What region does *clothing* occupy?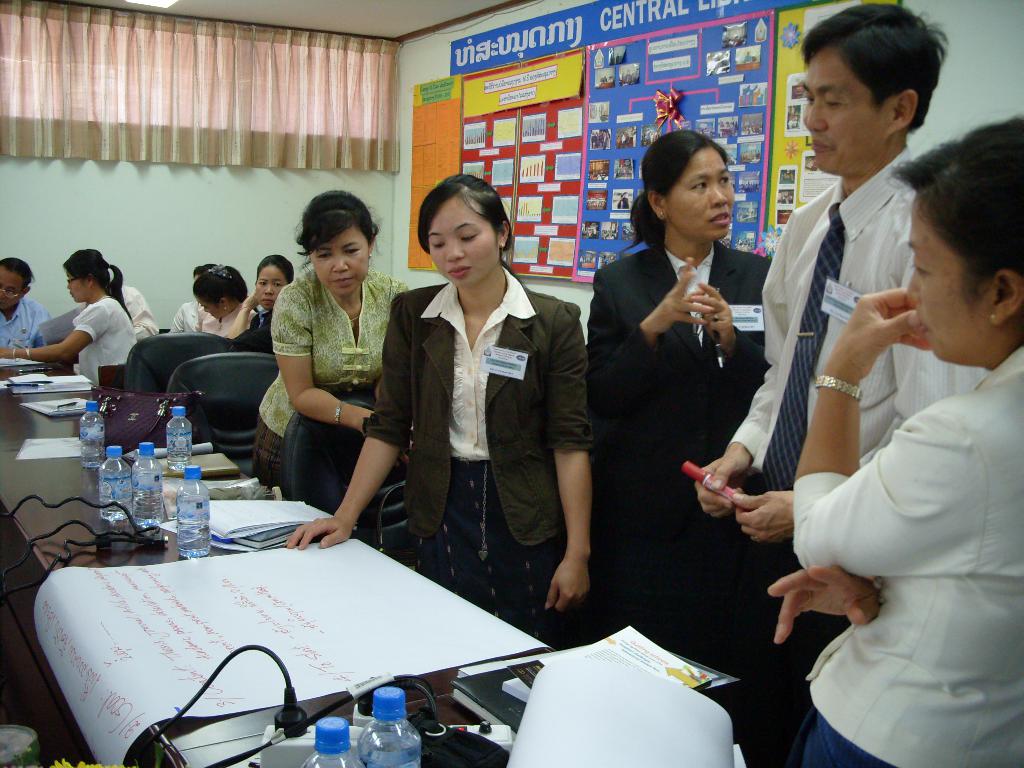
0 305 49 356.
